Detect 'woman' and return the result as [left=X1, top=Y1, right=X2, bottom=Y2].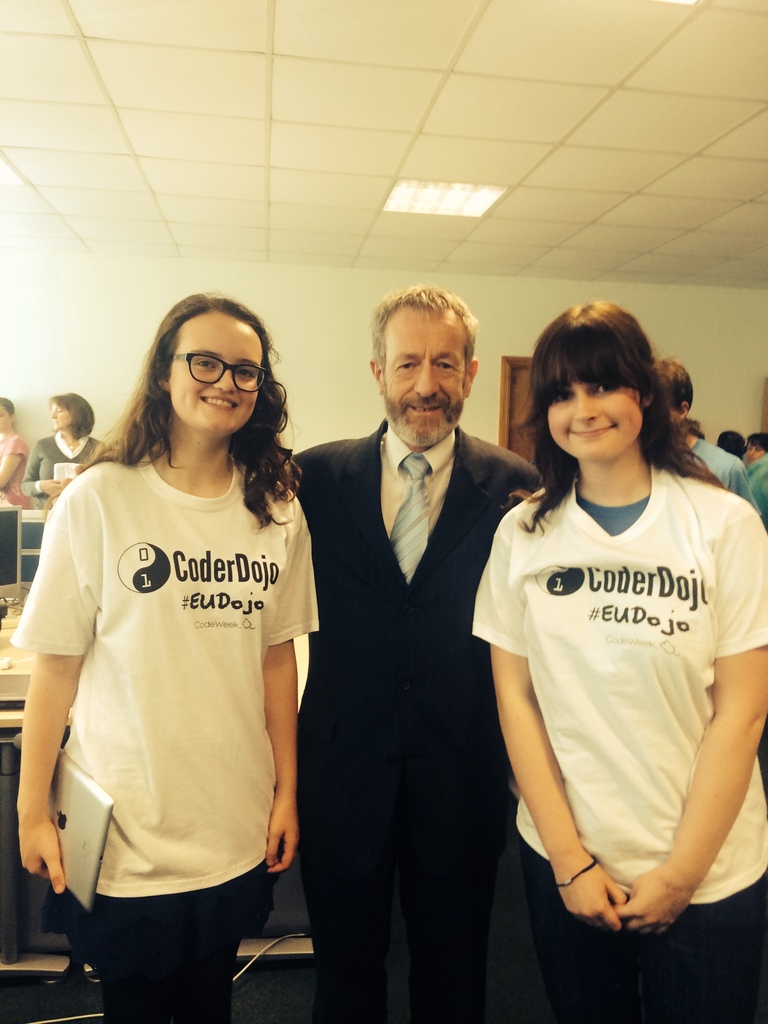
[left=18, top=294, right=333, bottom=1005].
